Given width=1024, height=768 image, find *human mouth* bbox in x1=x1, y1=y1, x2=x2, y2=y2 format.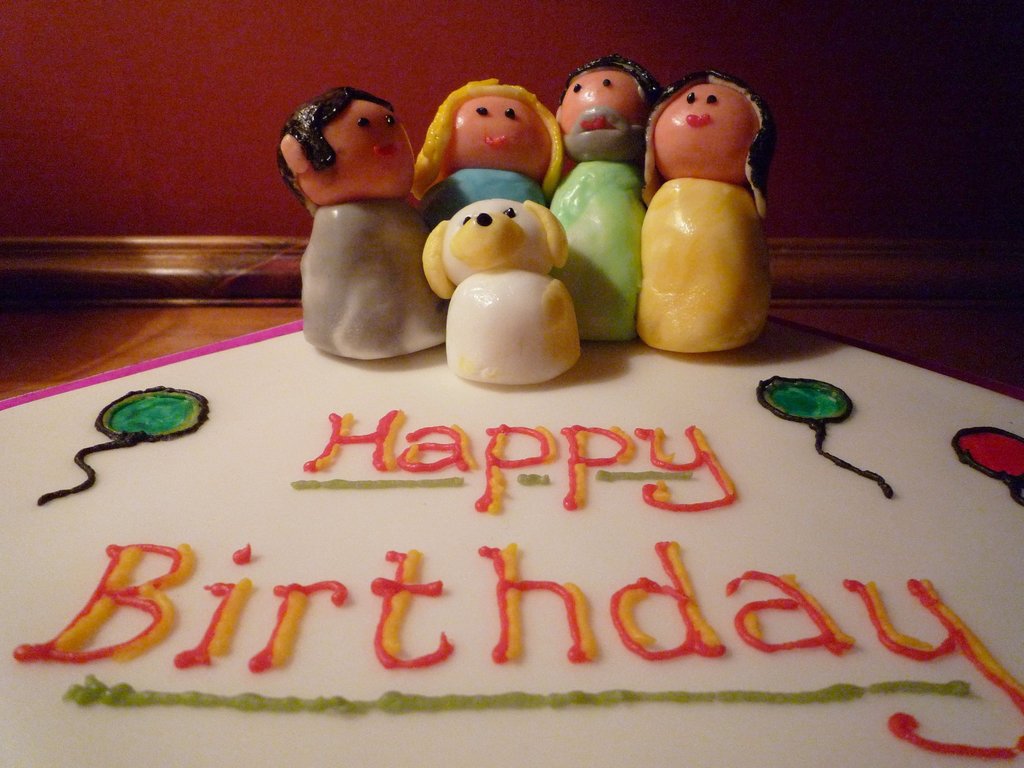
x1=371, y1=138, x2=399, y2=163.
